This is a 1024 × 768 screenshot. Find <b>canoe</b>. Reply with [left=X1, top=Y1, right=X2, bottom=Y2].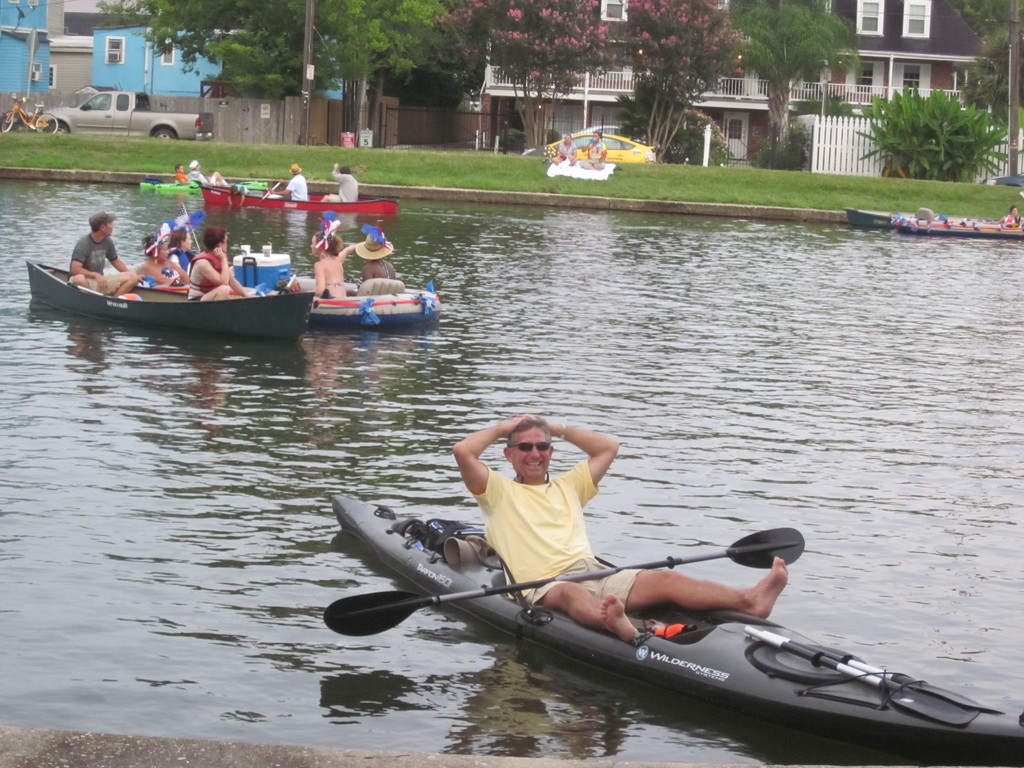
[left=851, top=209, right=1023, bottom=233].
